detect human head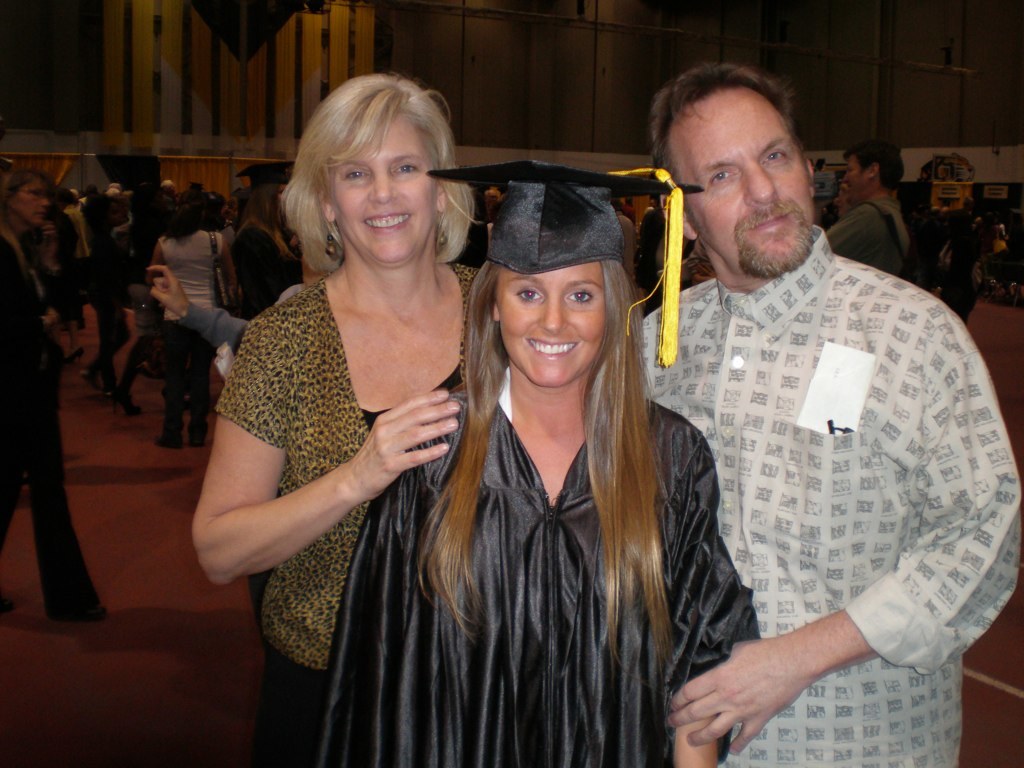
bbox=[159, 177, 174, 198]
